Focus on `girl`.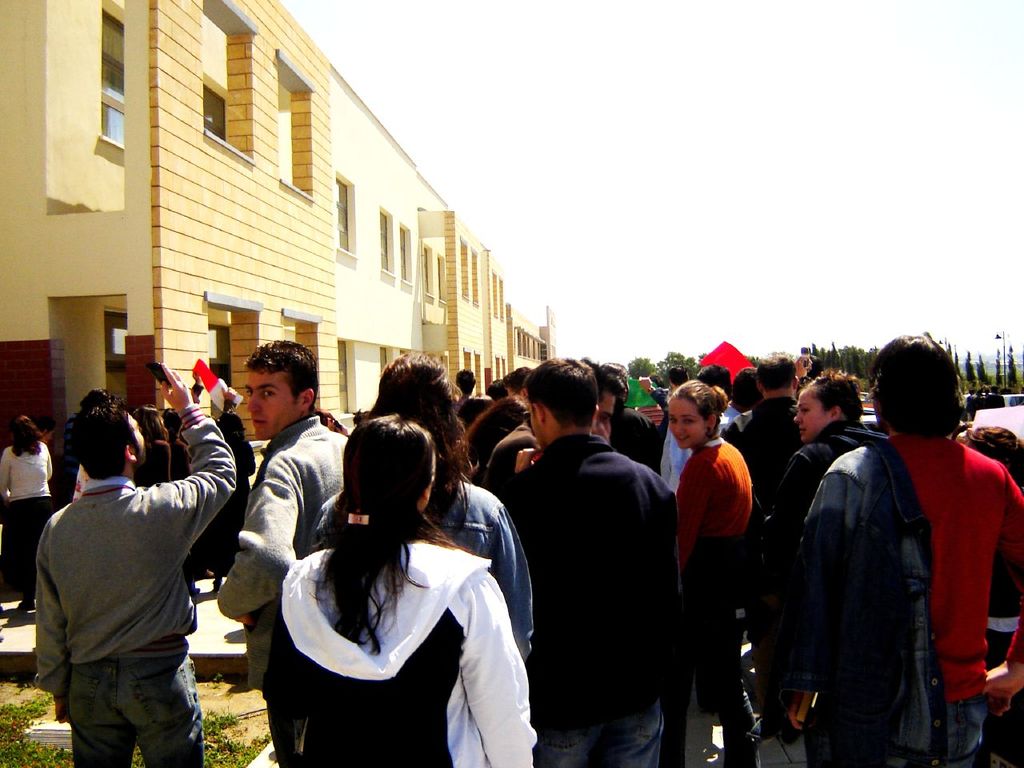
Focused at pyautogui.locateOnScreen(666, 374, 762, 767).
